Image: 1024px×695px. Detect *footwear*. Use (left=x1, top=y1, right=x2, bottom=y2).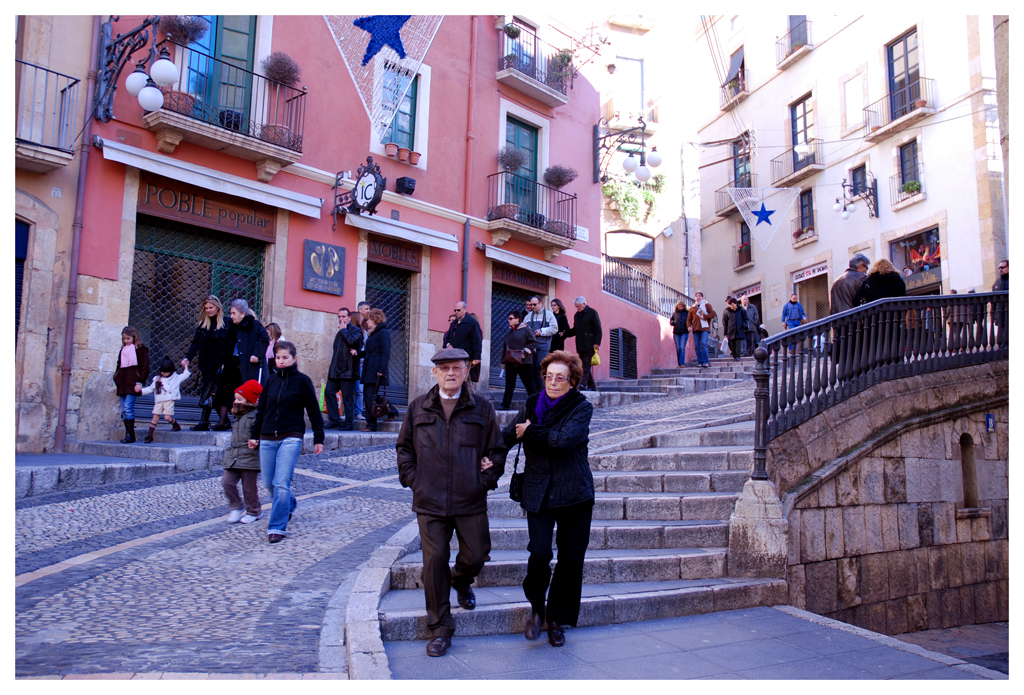
(left=341, top=423, right=352, bottom=430).
